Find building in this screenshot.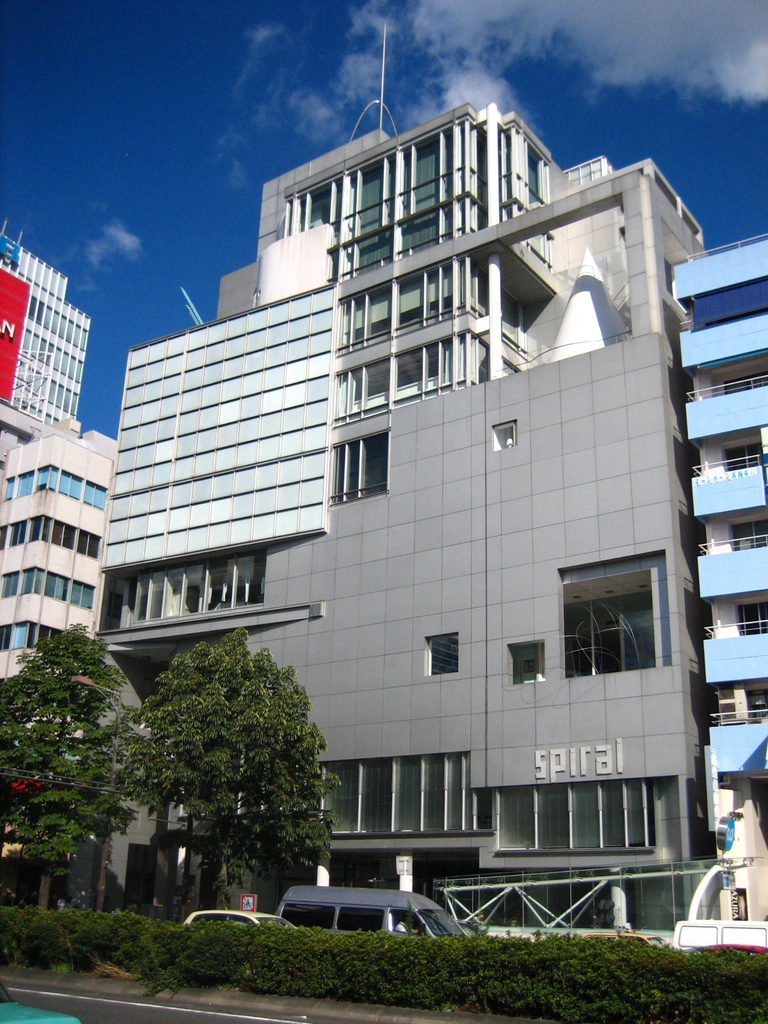
The bounding box for building is BBox(98, 90, 692, 927).
